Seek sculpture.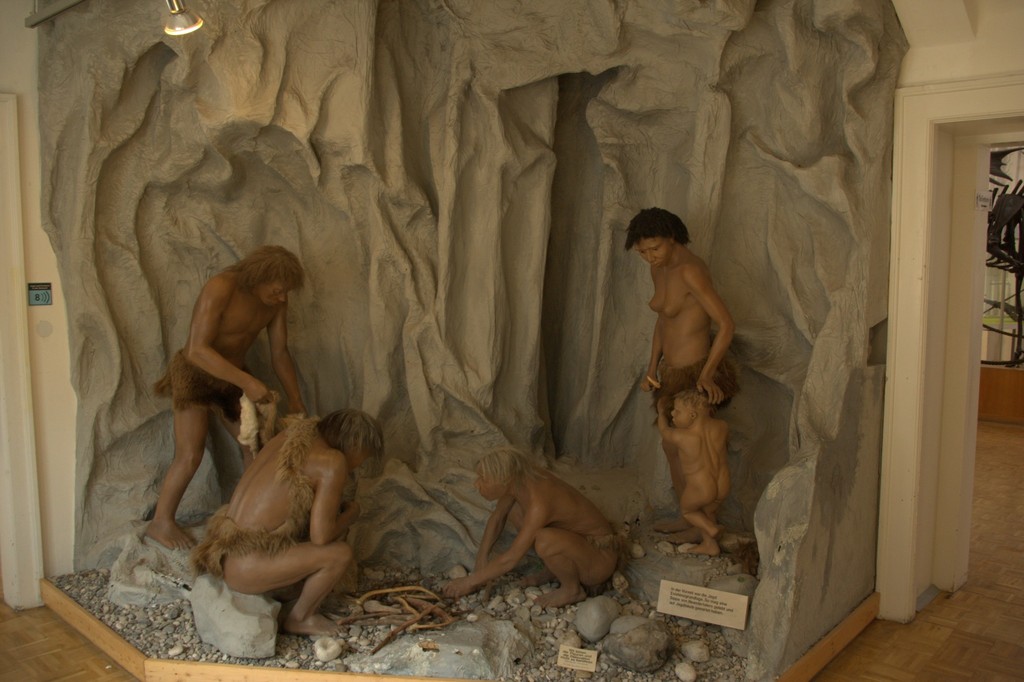
<region>150, 248, 308, 553</region>.
